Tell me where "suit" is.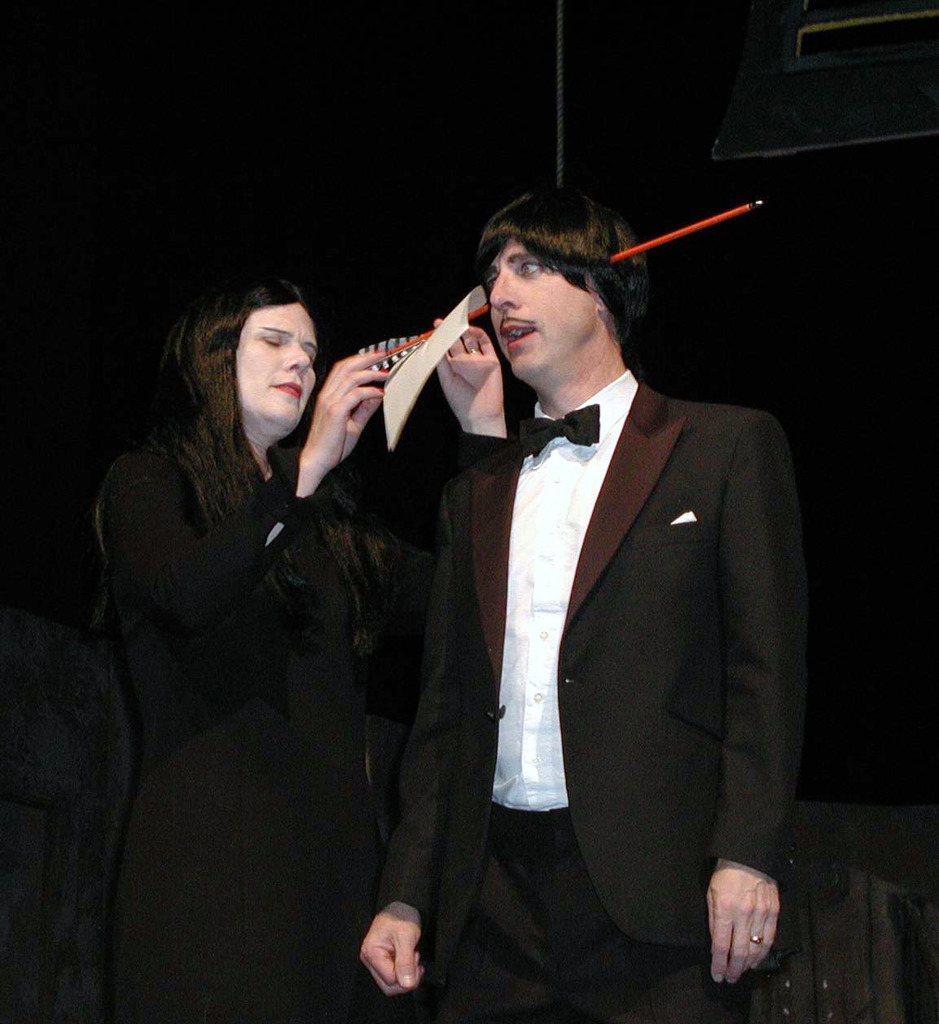
"suit" is at 390, 219, 810, 1013.
